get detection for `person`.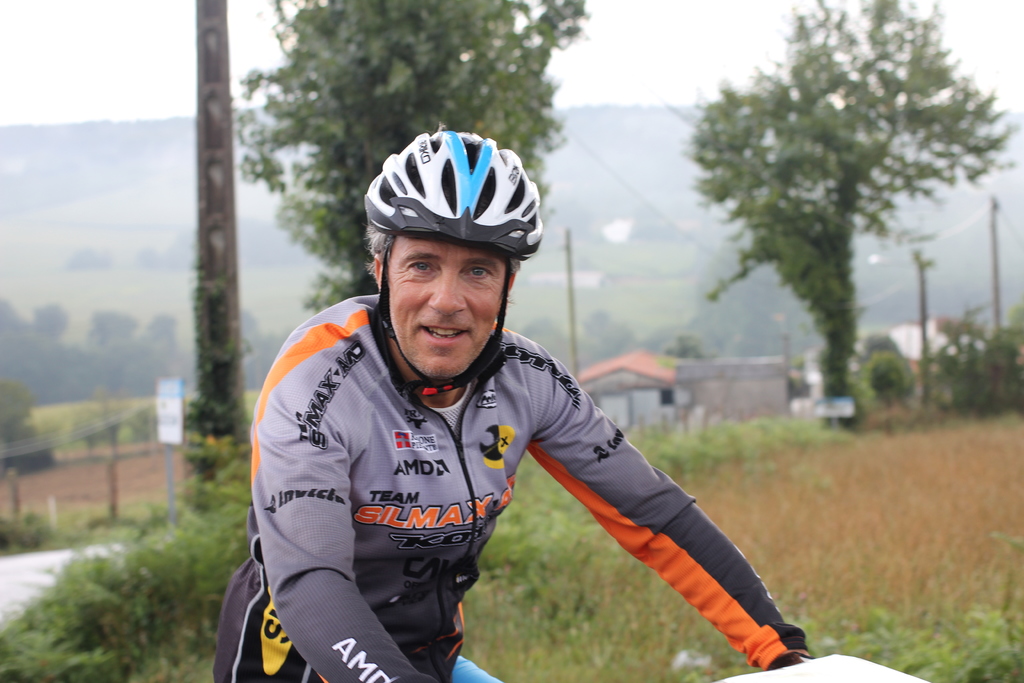
Detection: 232,162,778,682.
